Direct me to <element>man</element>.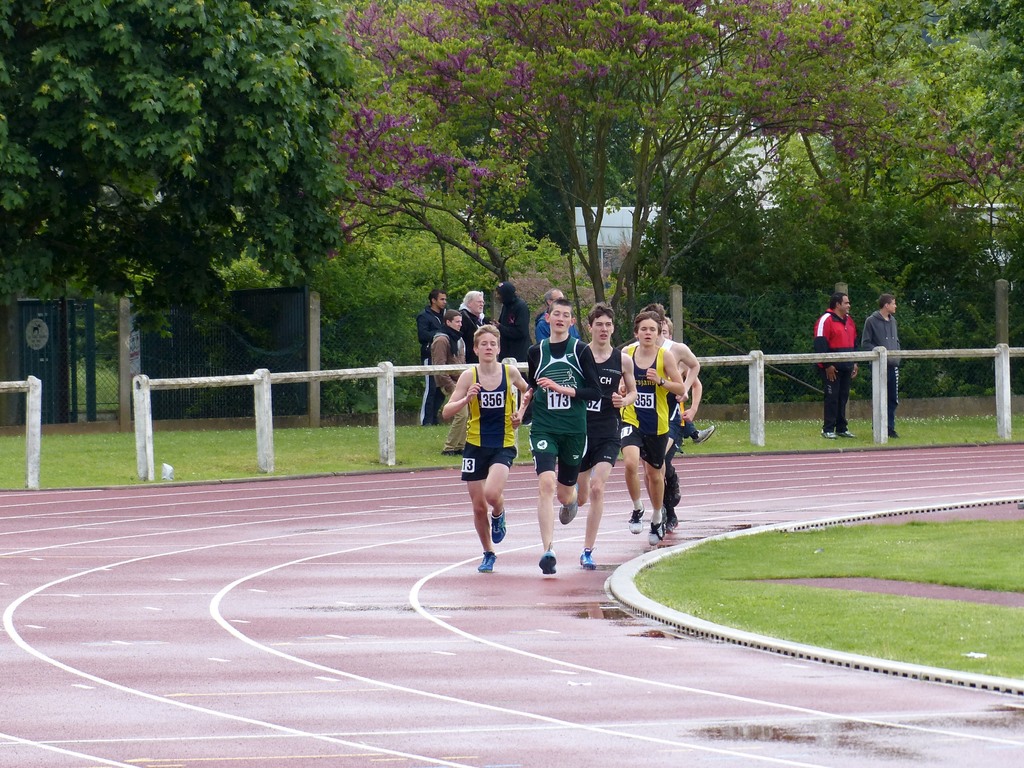
Direction: 518, 285, 610, 570.
